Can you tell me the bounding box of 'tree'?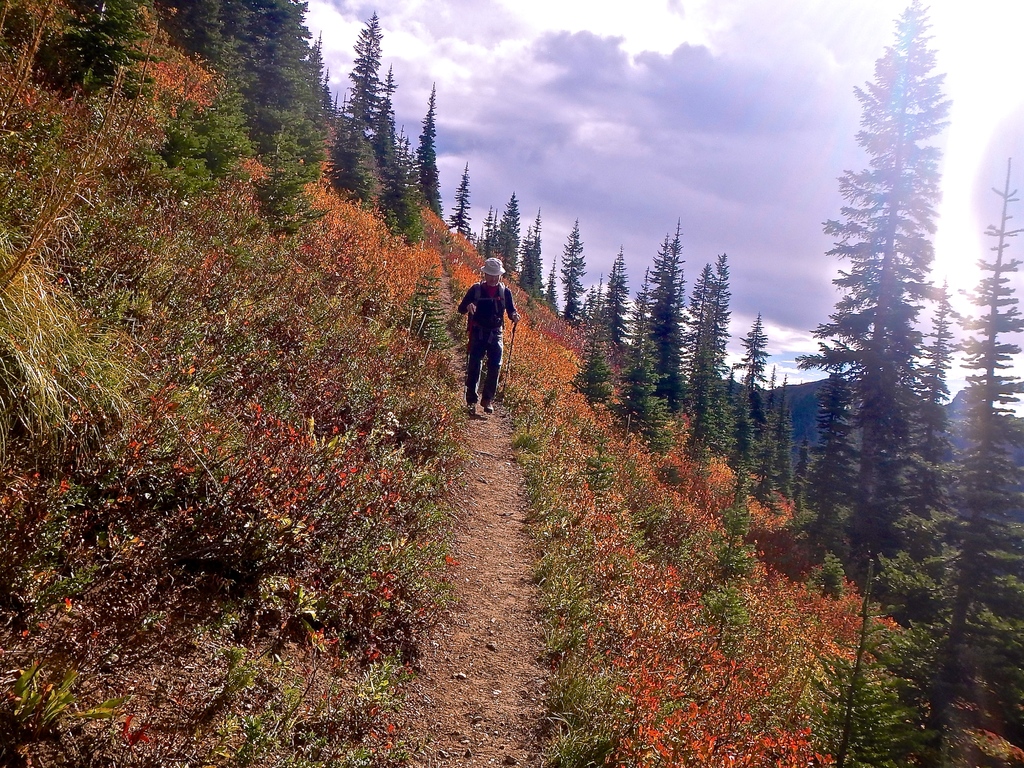
803, 0, 934, 564.
